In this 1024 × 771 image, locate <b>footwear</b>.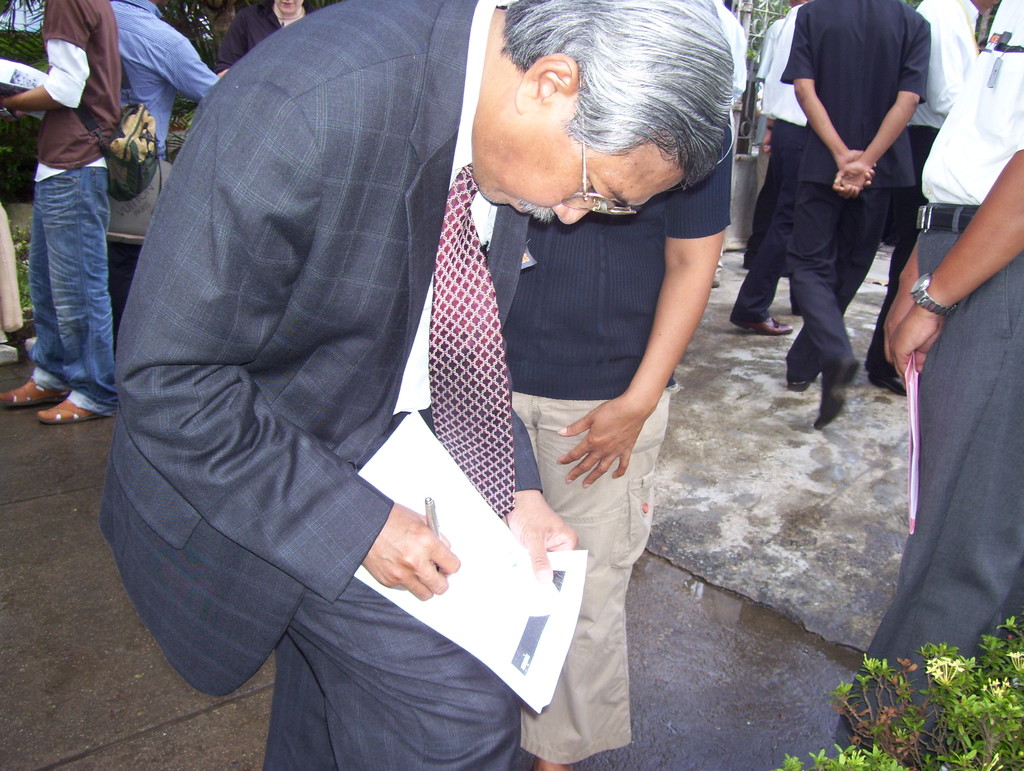
Bounding box: {"x1": 816, "y1": 359, "x2": 860, "y2": 433}.
